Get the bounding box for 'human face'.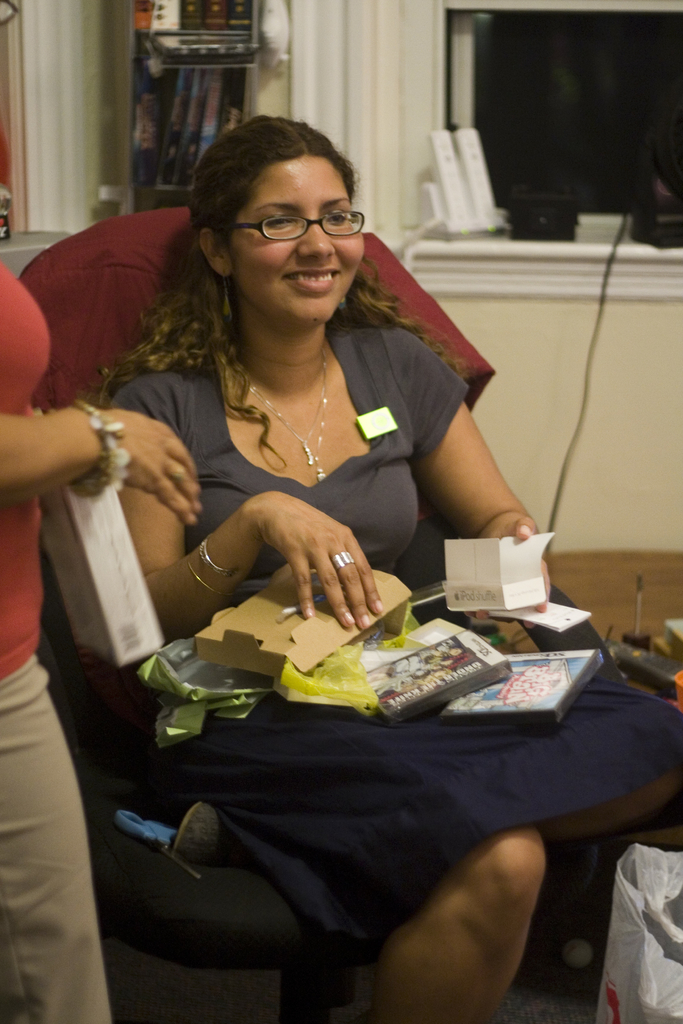
bbox(229, 156, 363, 324).
